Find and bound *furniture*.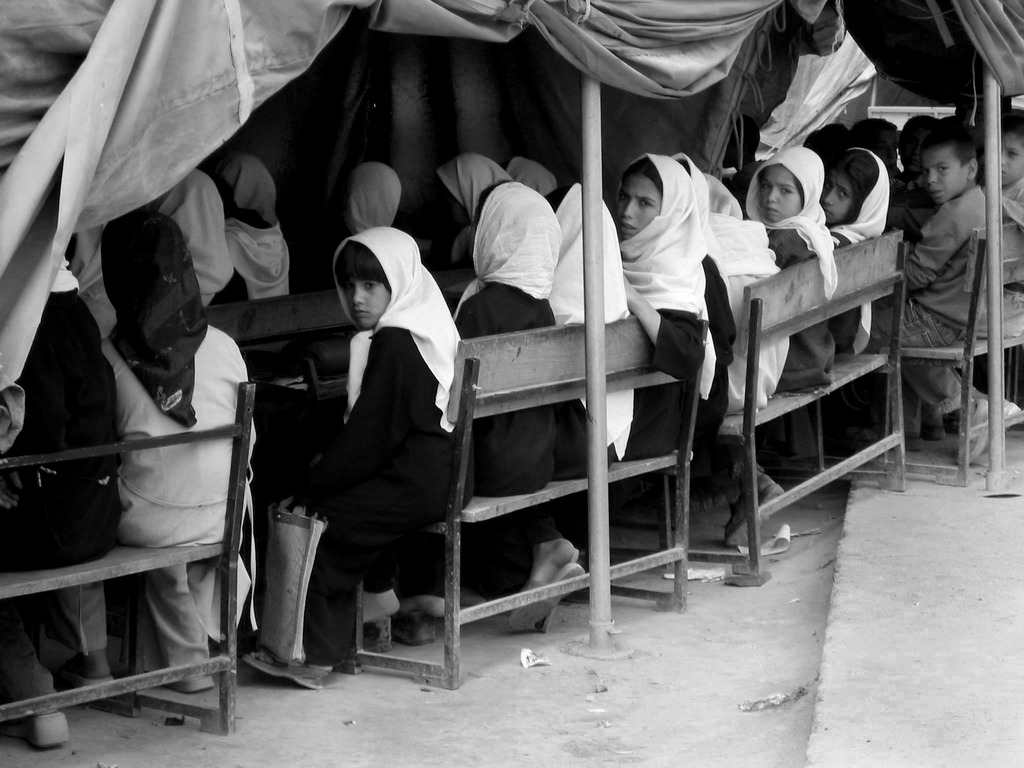
Bound: [x1=0, y1=378, x2=256, y2=737].
